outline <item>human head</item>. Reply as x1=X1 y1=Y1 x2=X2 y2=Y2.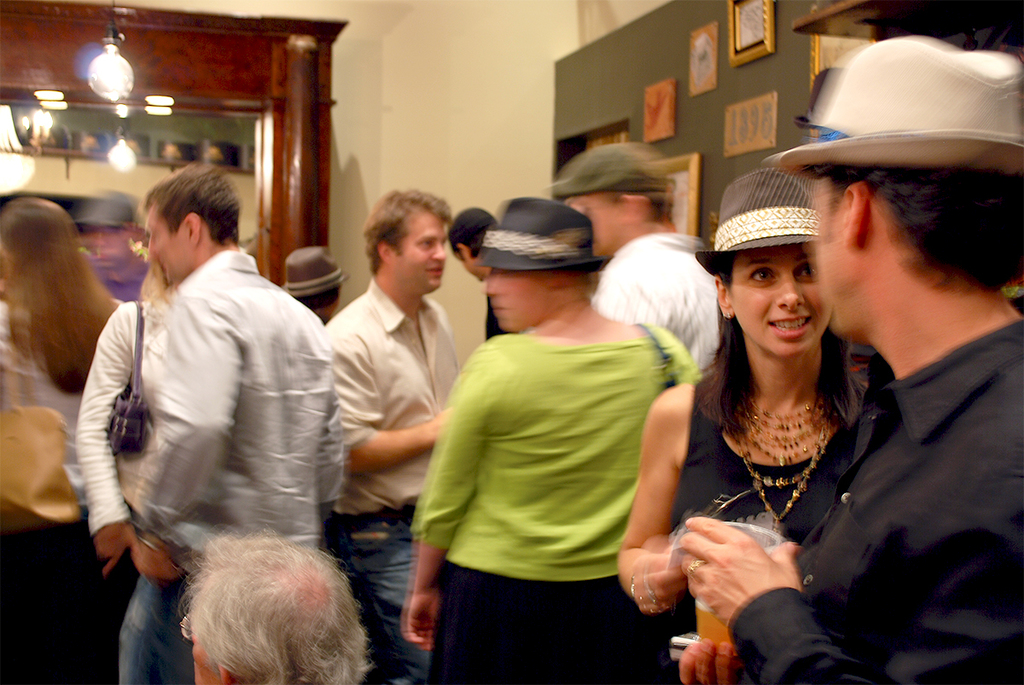
x1=172 y1=525 x2=378 y2=684.
